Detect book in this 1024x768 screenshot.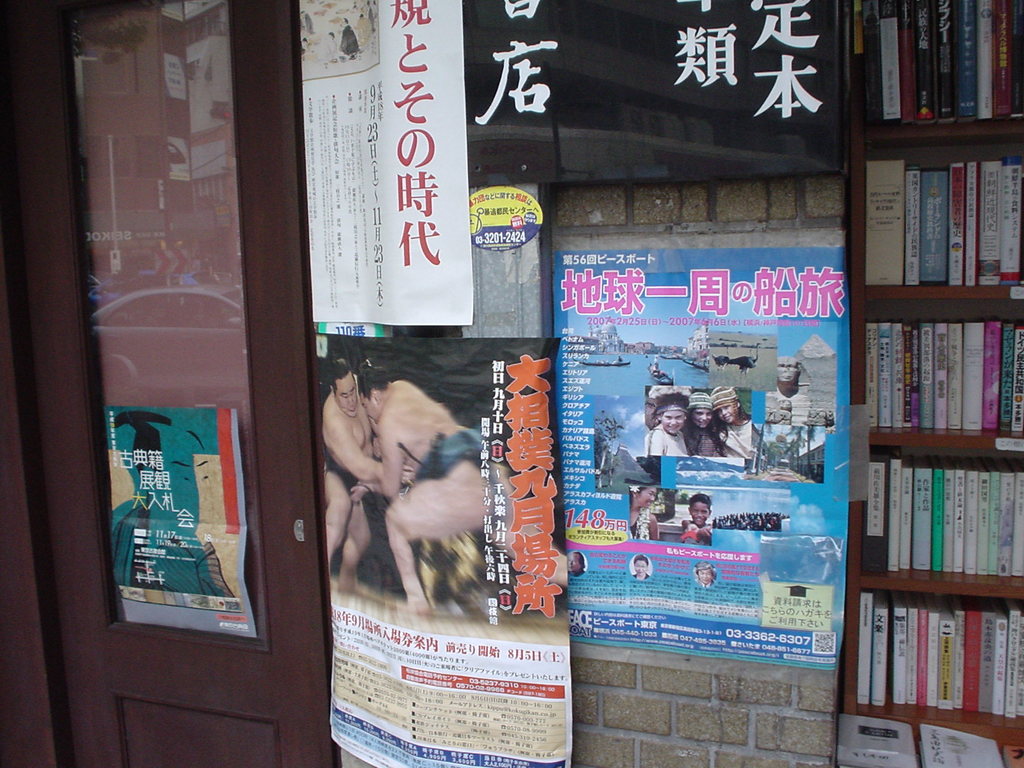
Detection: pyautogui.locateOnScreen(831, 717, 922, 767).
